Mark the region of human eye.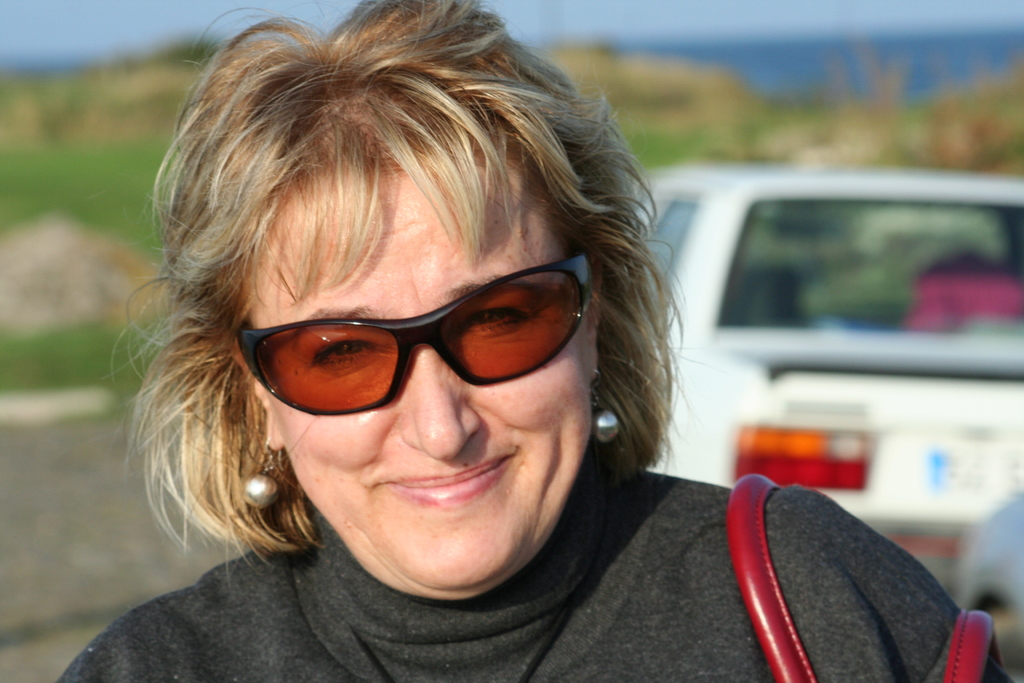
Region: left=301, top=338, right=383, bottom=371.
